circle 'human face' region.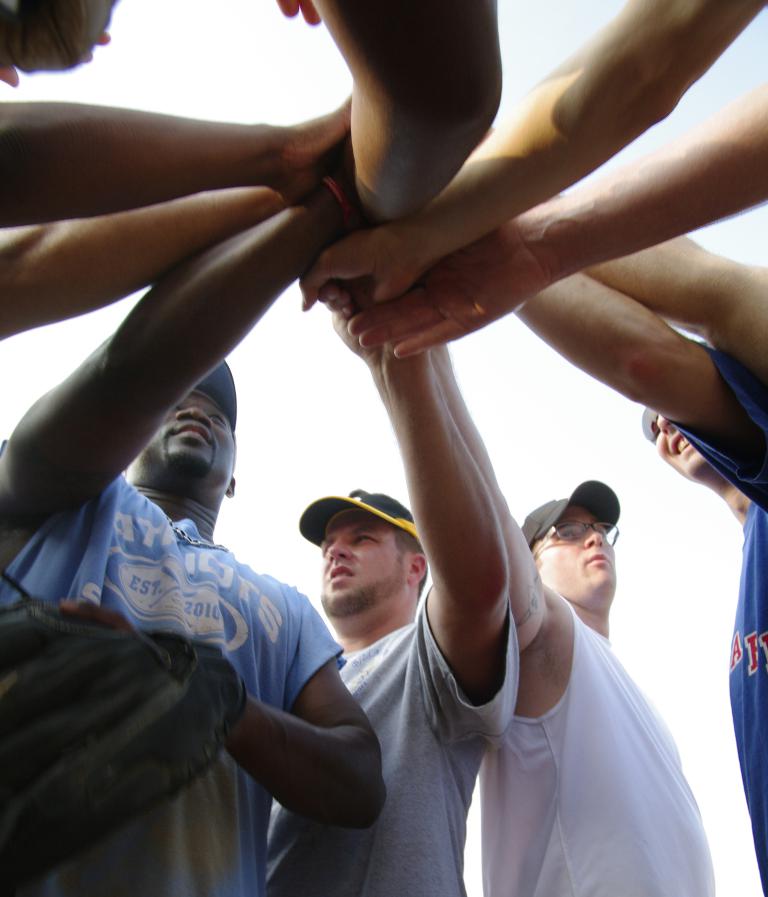
Region: (656, 416, 718, 482).
